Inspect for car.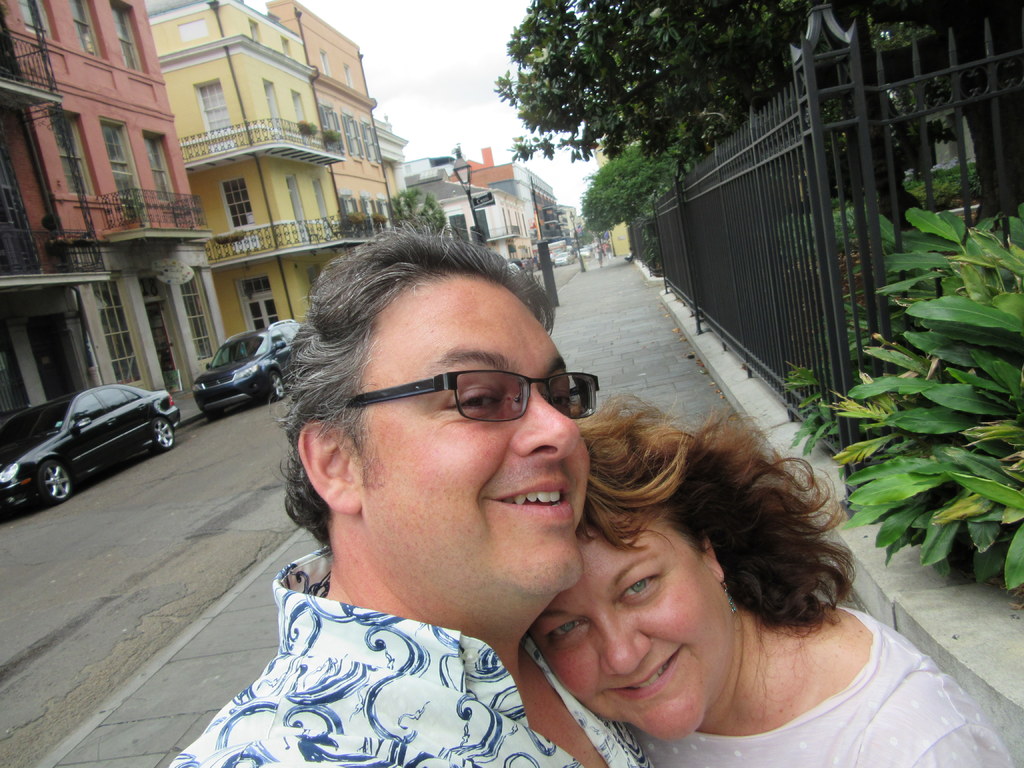
Inspection: 191/323/304/422.
